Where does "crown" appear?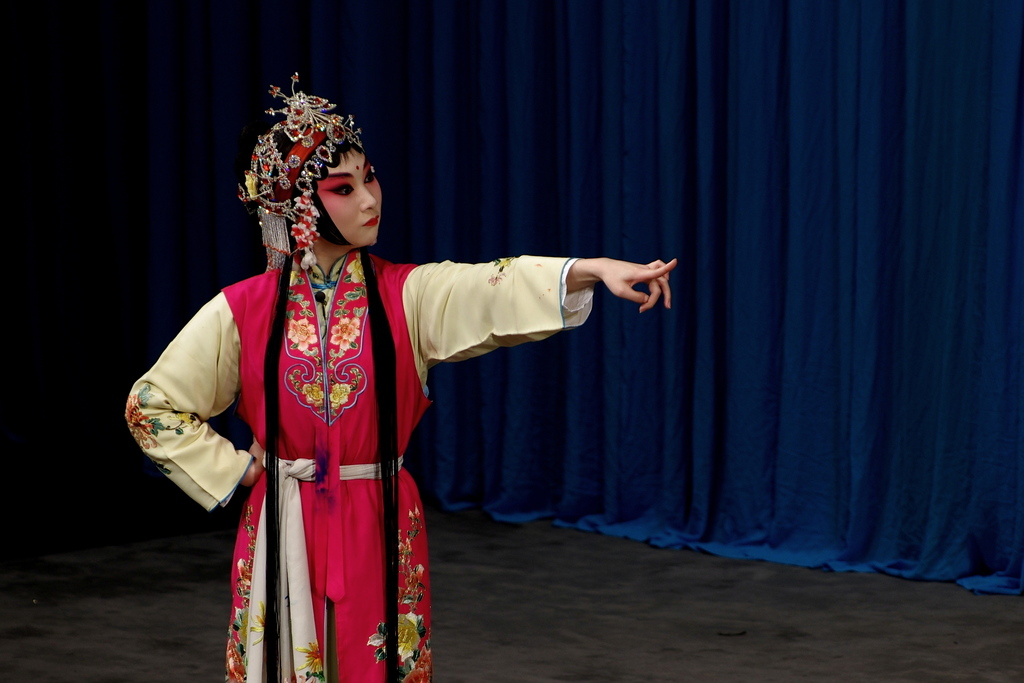
Appears at bbox=(234, 68, 362, 224).
